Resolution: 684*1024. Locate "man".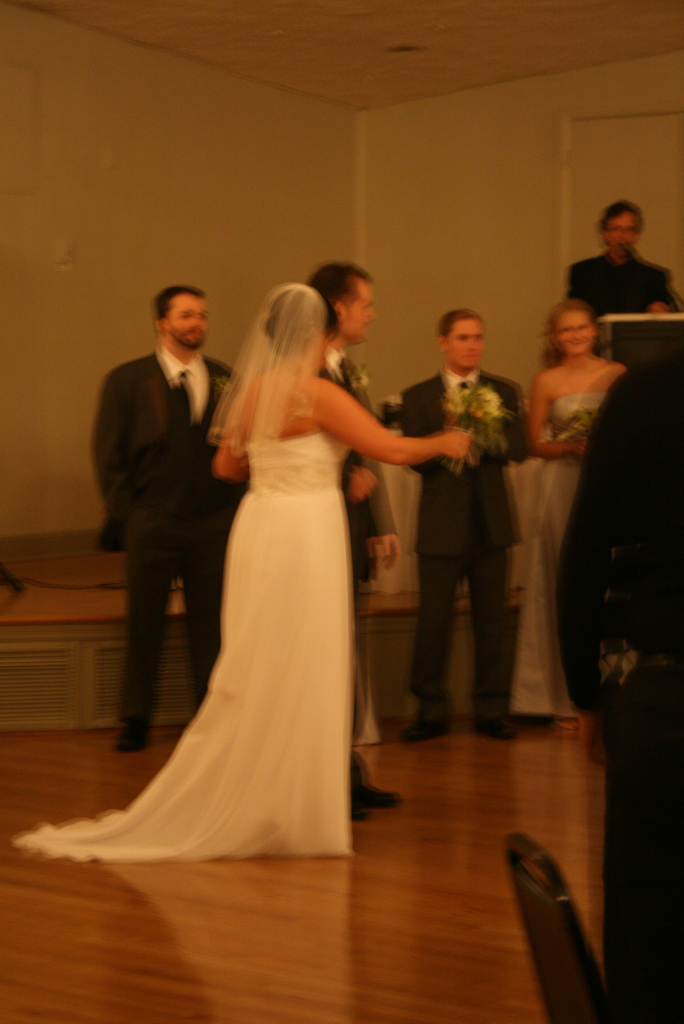
l=396, t=300, r=521, b=742.
